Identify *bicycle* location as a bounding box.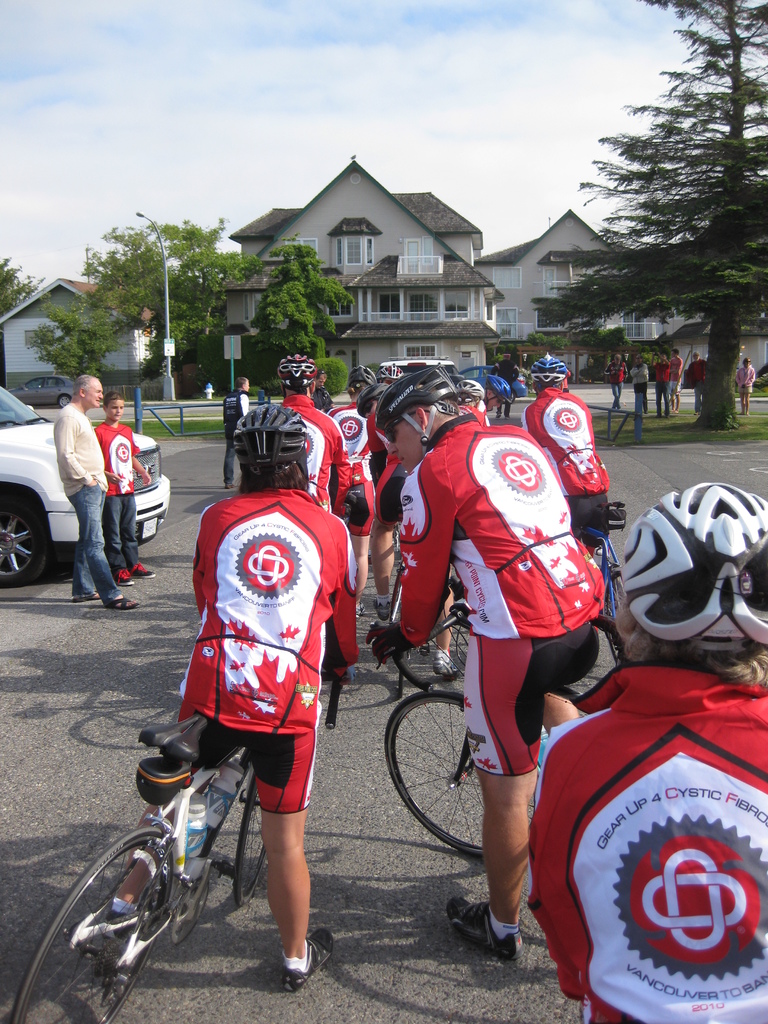
rect(368, 601, 557, 865).
